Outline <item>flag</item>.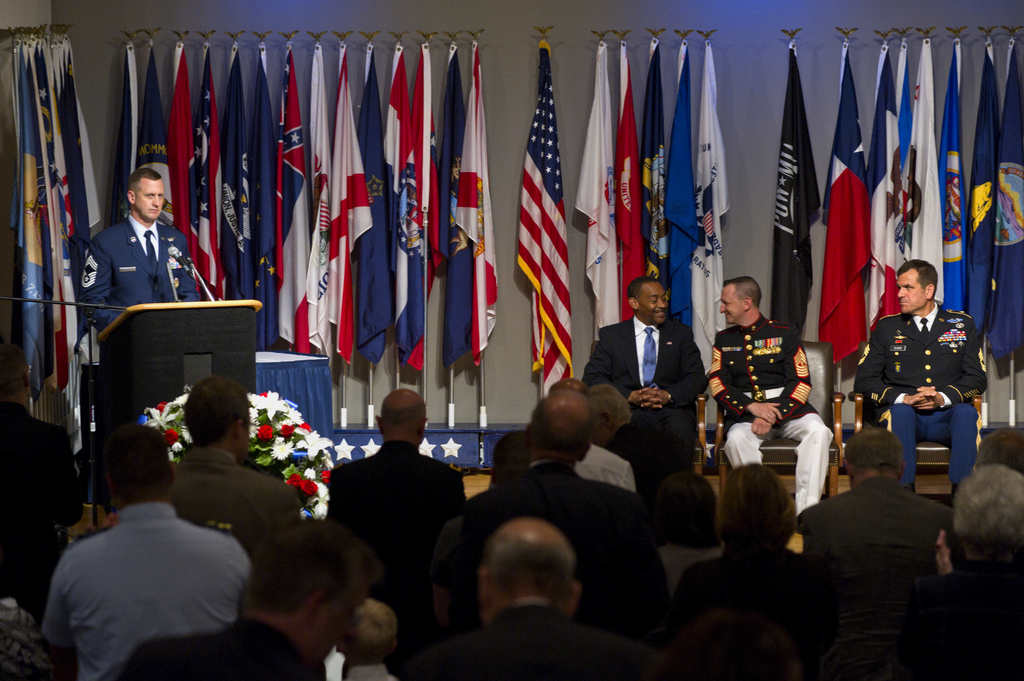
Outline: [x1=820, y1=61, x2=872, y2=371].
